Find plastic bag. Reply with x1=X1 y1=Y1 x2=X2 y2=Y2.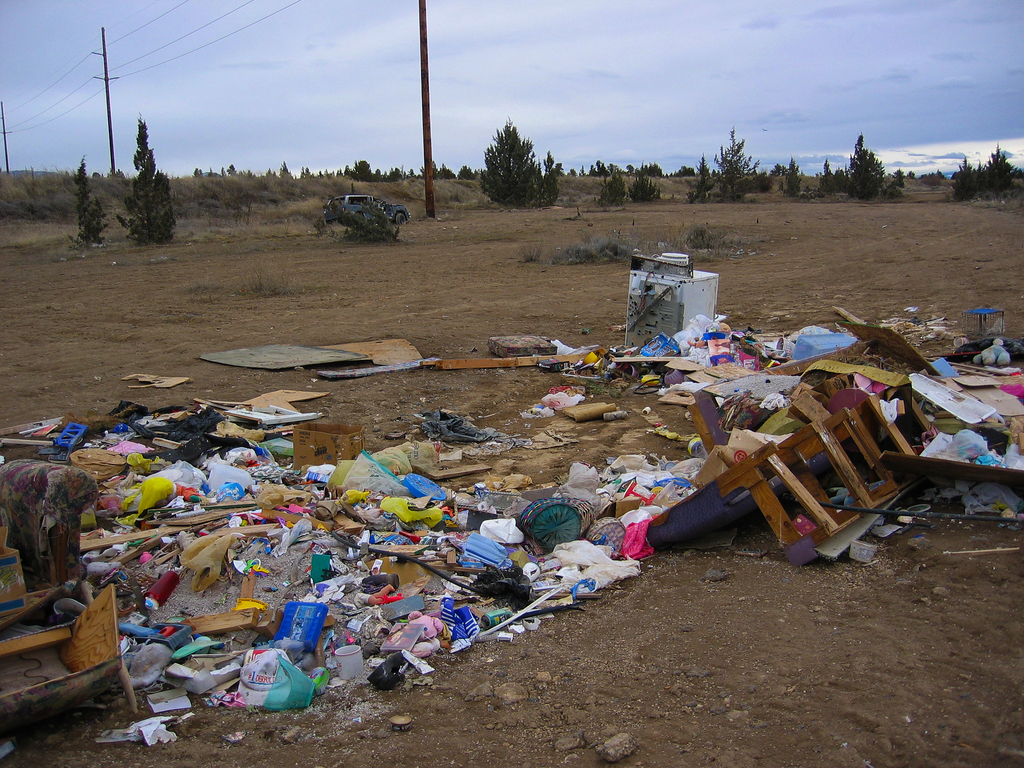
x1=122 y1=474 x2=170 y2=520.
